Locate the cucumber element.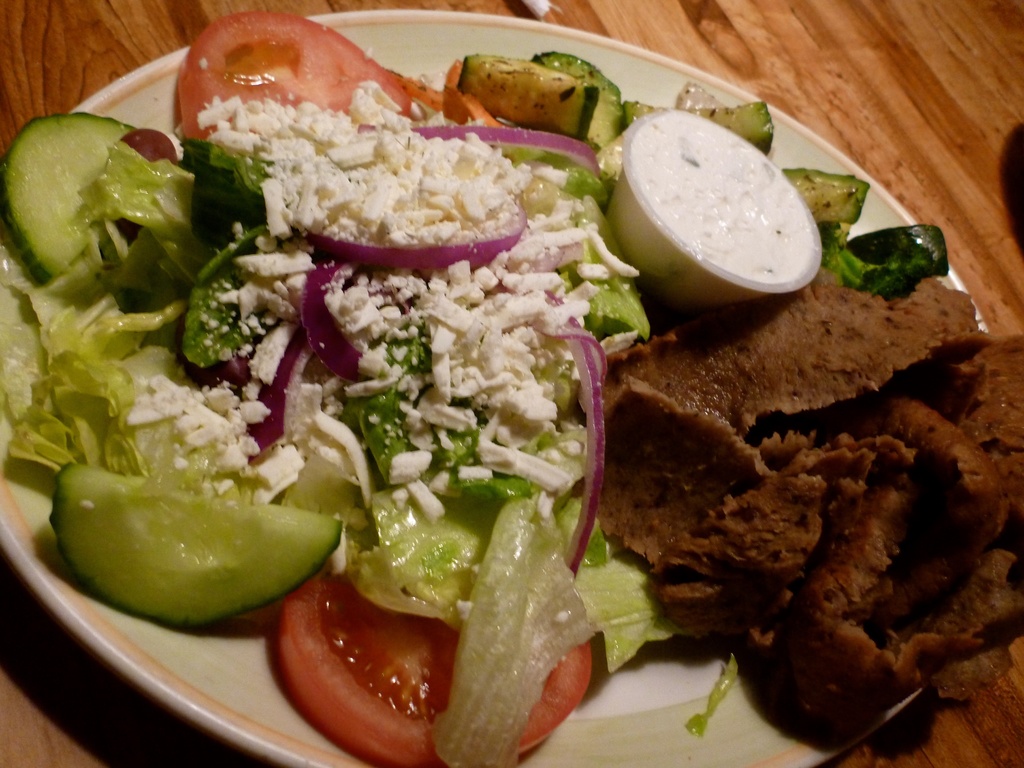
Element bbox: select_region(46, 454, 339, 623).
